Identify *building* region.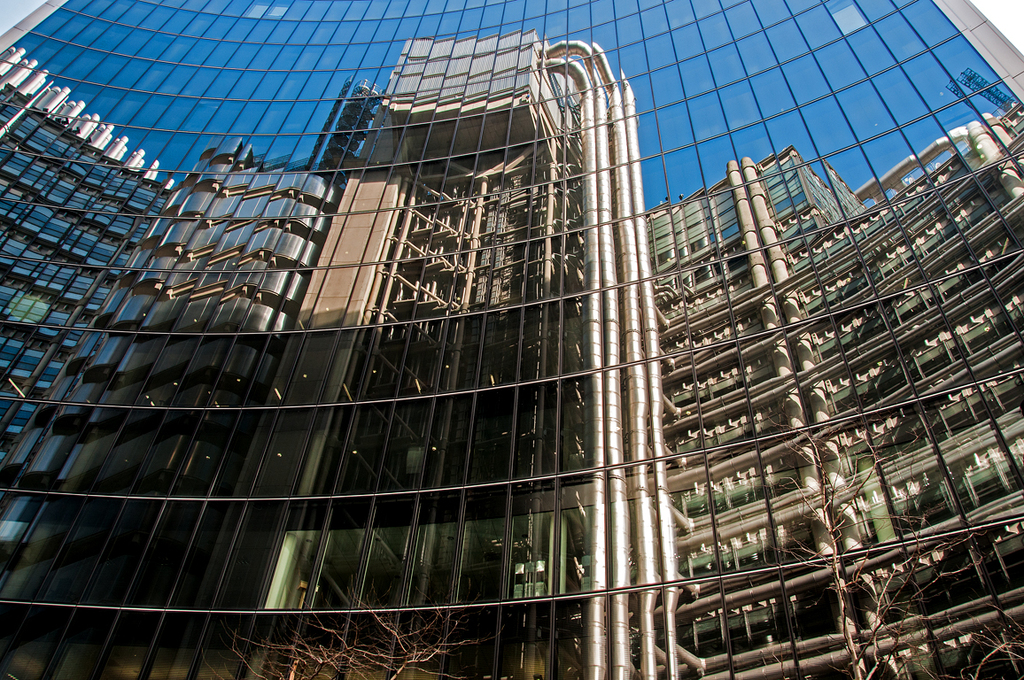
Region: box(0, 0, 1023, 679).
